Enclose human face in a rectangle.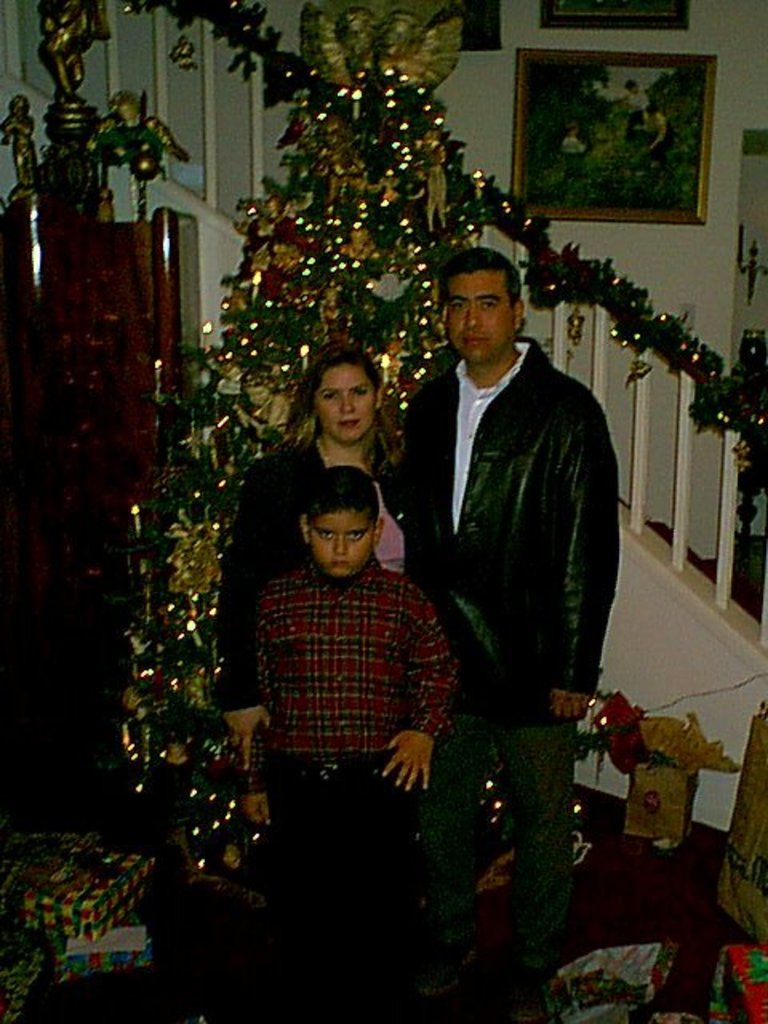
bbox(446, 272, 518, 355).
